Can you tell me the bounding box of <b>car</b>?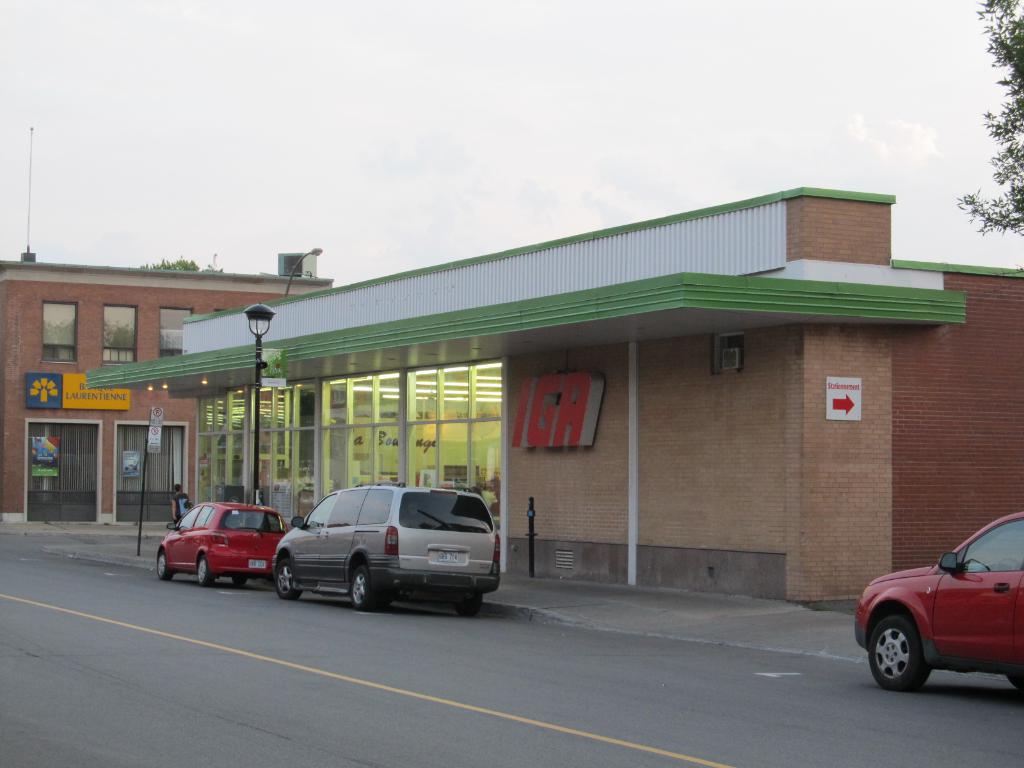
<box>159,504,288,588</box>.
